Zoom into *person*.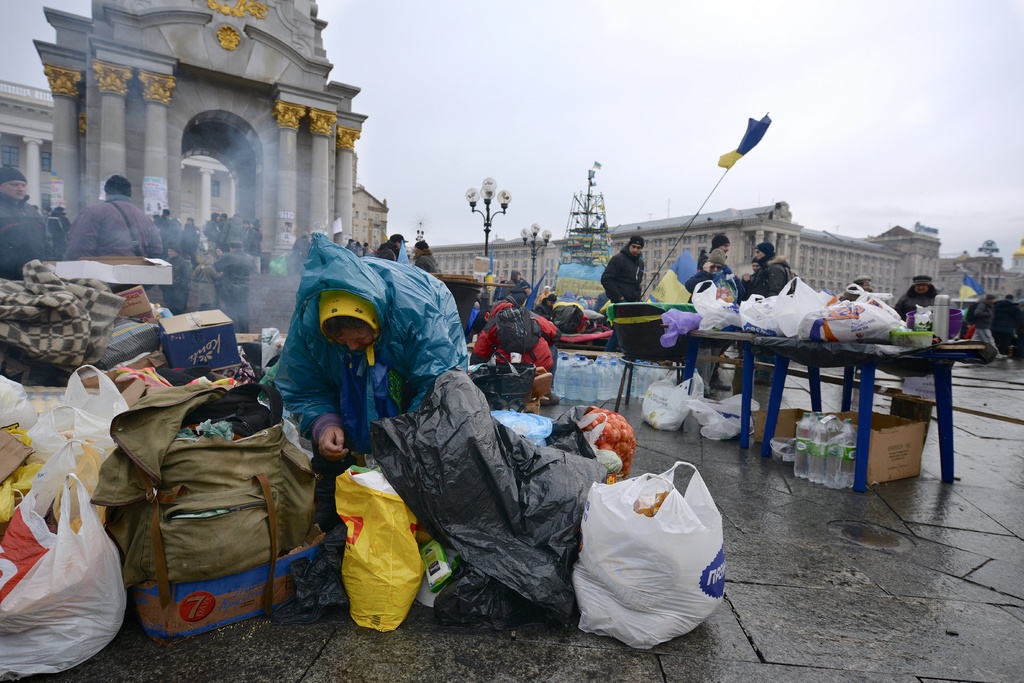
Zoom target: 179:213:200:267.
